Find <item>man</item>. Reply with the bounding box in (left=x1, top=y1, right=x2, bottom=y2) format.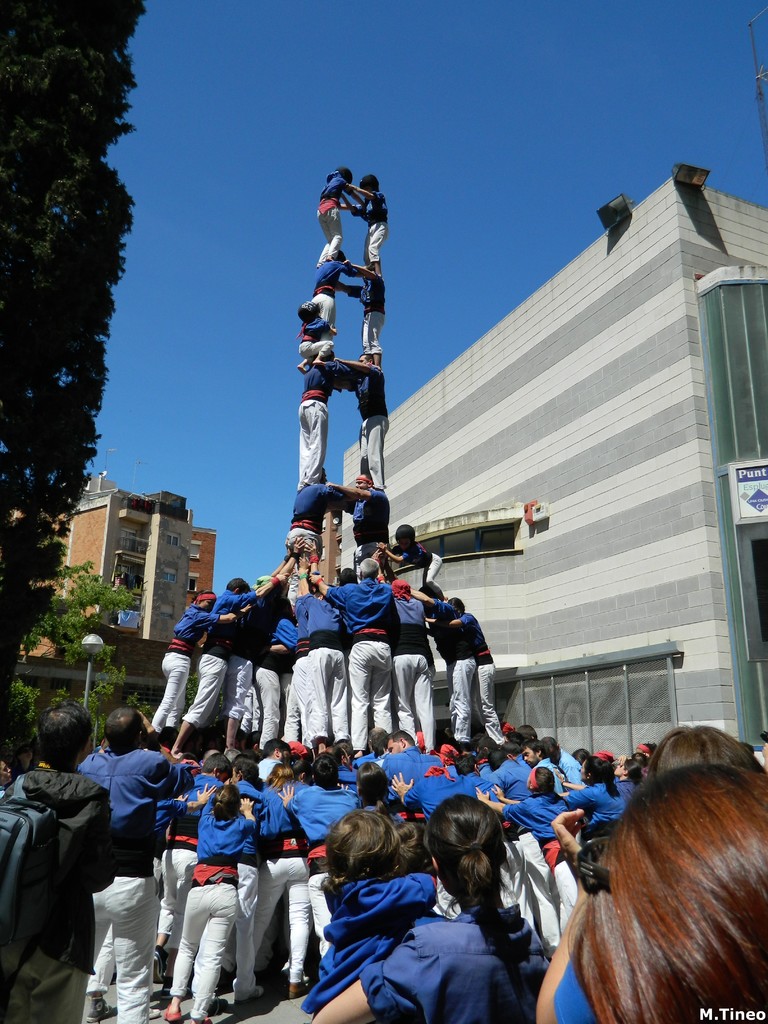
(left=296, top=355, right=350, bottom=484).
